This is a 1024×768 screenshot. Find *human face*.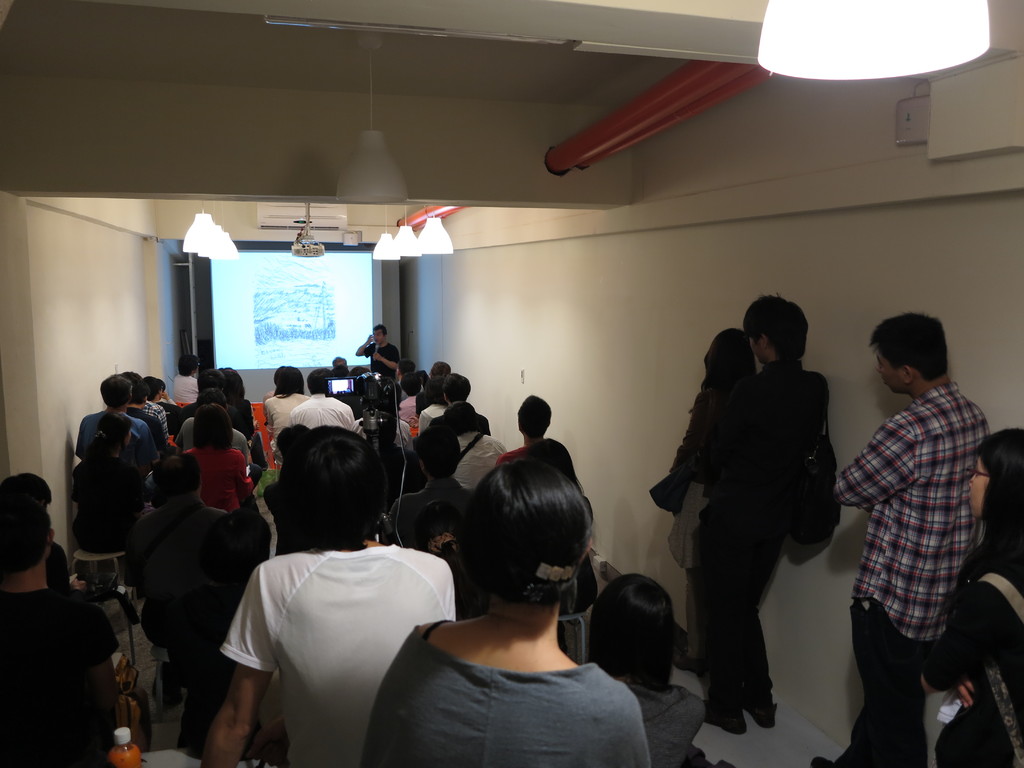
Bounding box: 467:452:584:610.
